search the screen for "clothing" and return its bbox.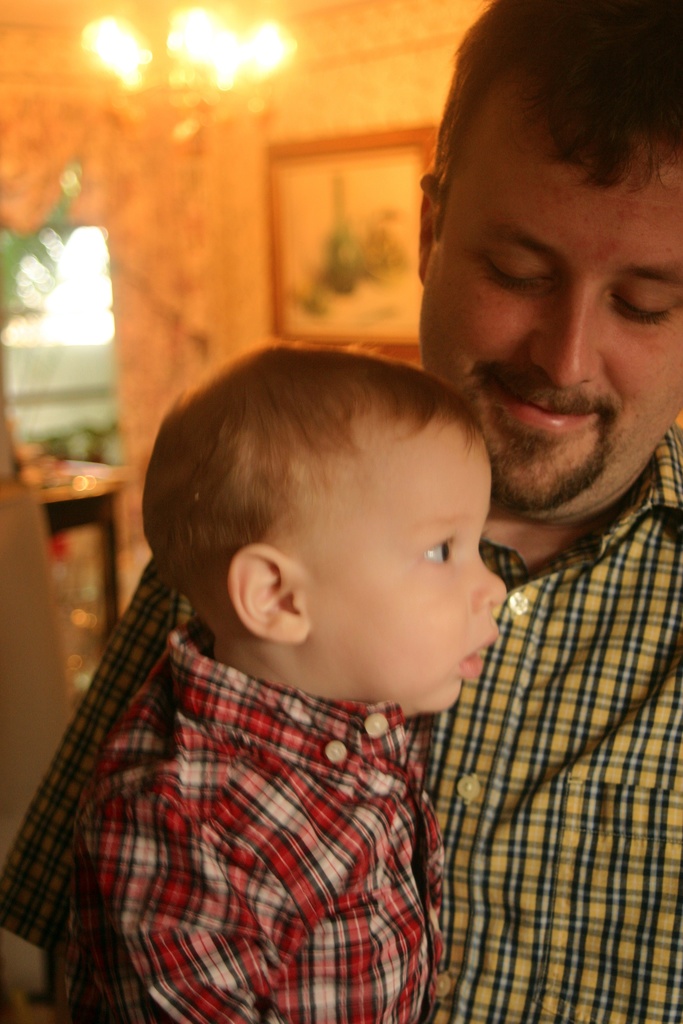
Found: select_region(0, 424, 682, 1023).
